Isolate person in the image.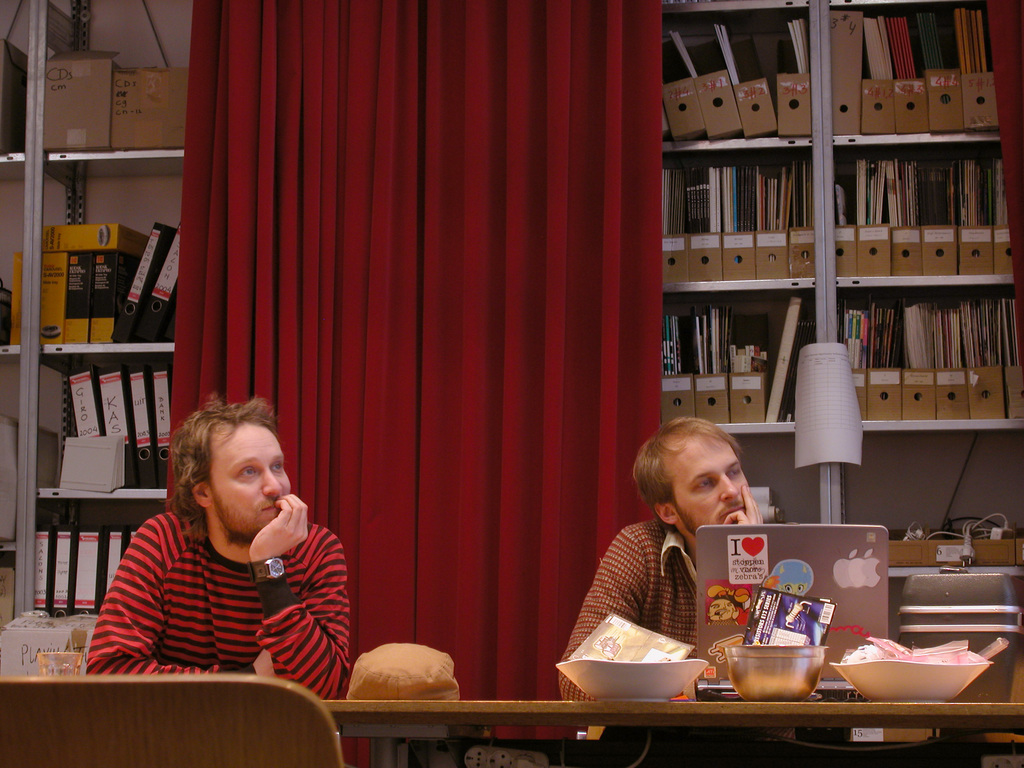
Isolated region: detection(84, 377, 371, 706).
